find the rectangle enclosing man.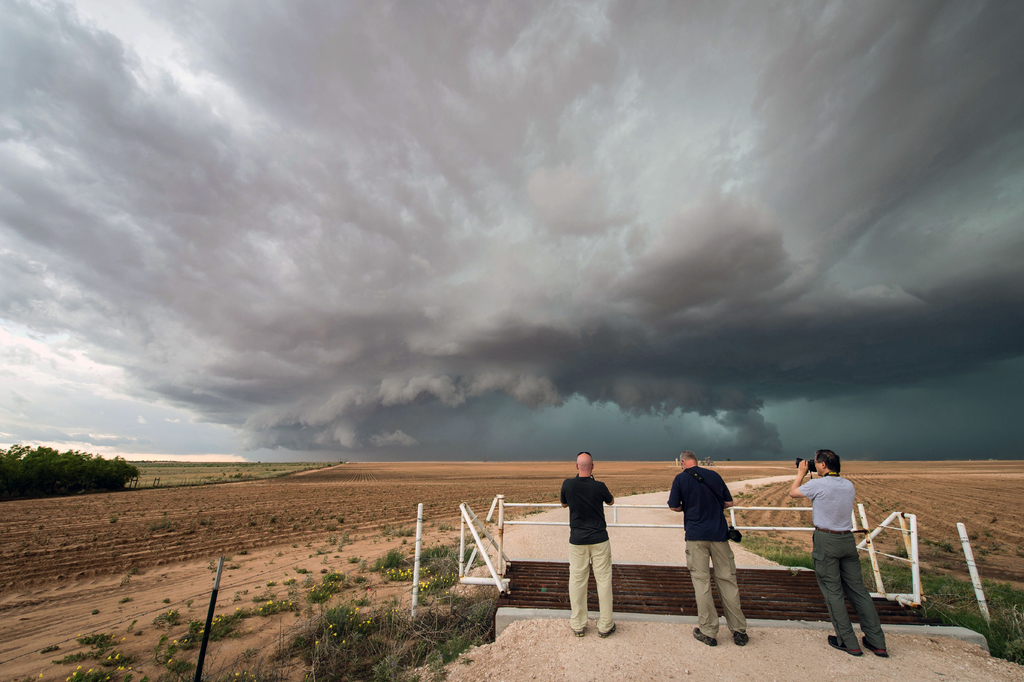
<region>561, 449, 620, 637</region>.
